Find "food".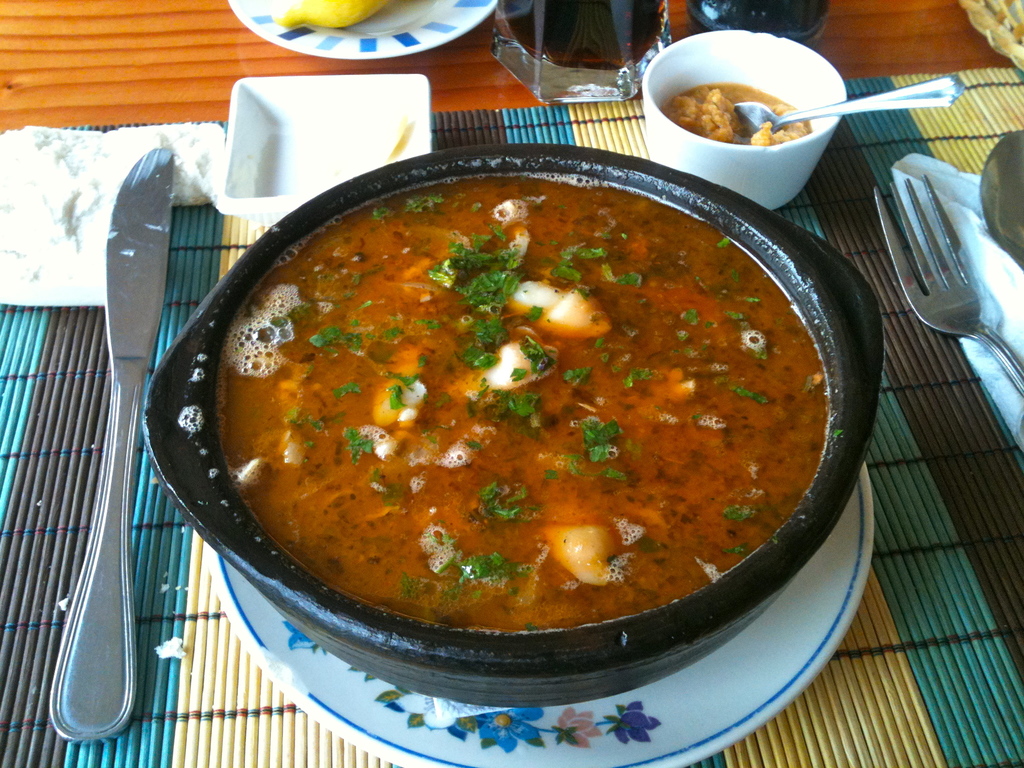
bbox=[208, 193, 815, 630].
